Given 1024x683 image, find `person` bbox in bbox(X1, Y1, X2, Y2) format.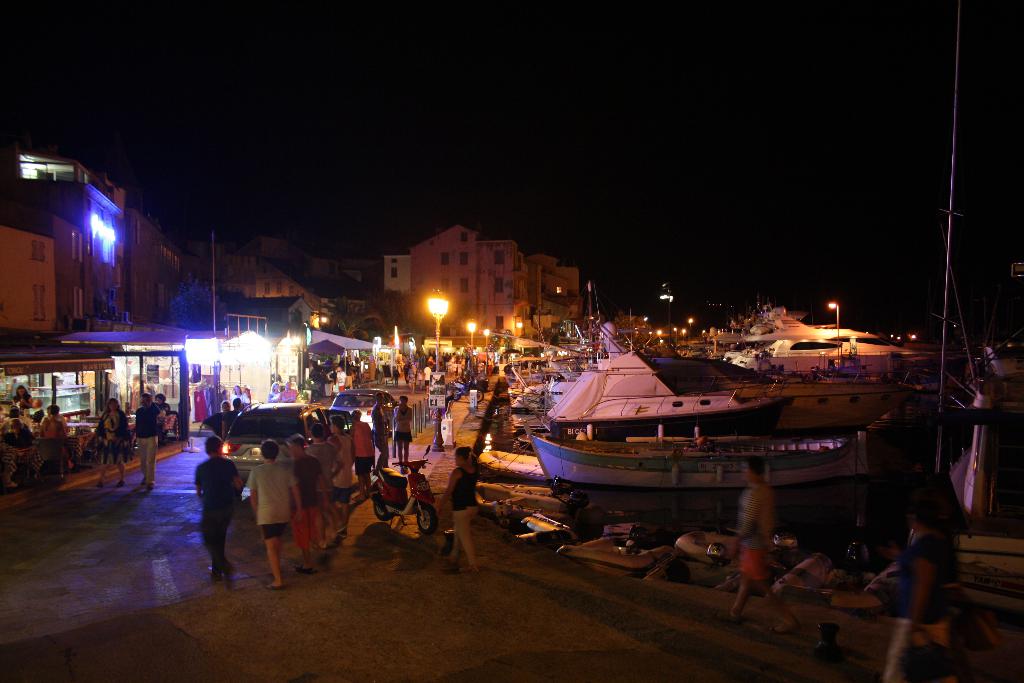
bbox(328, 413, 355, 534).
